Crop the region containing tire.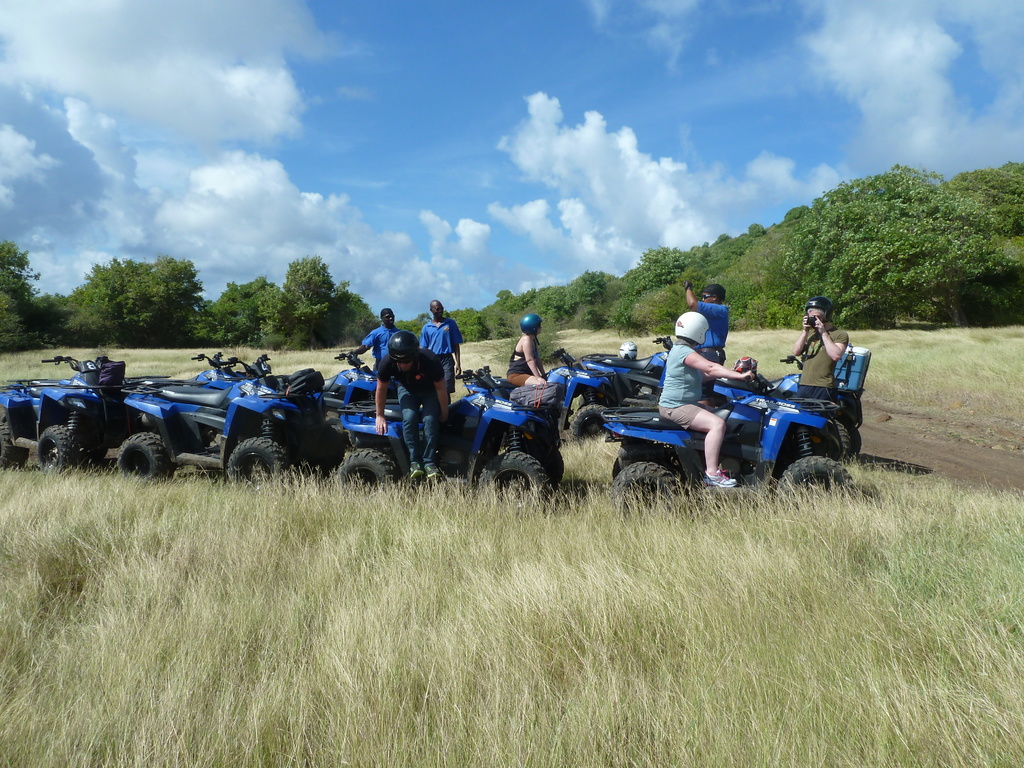
Crop region: BBox(819, 414, 849, 455).
